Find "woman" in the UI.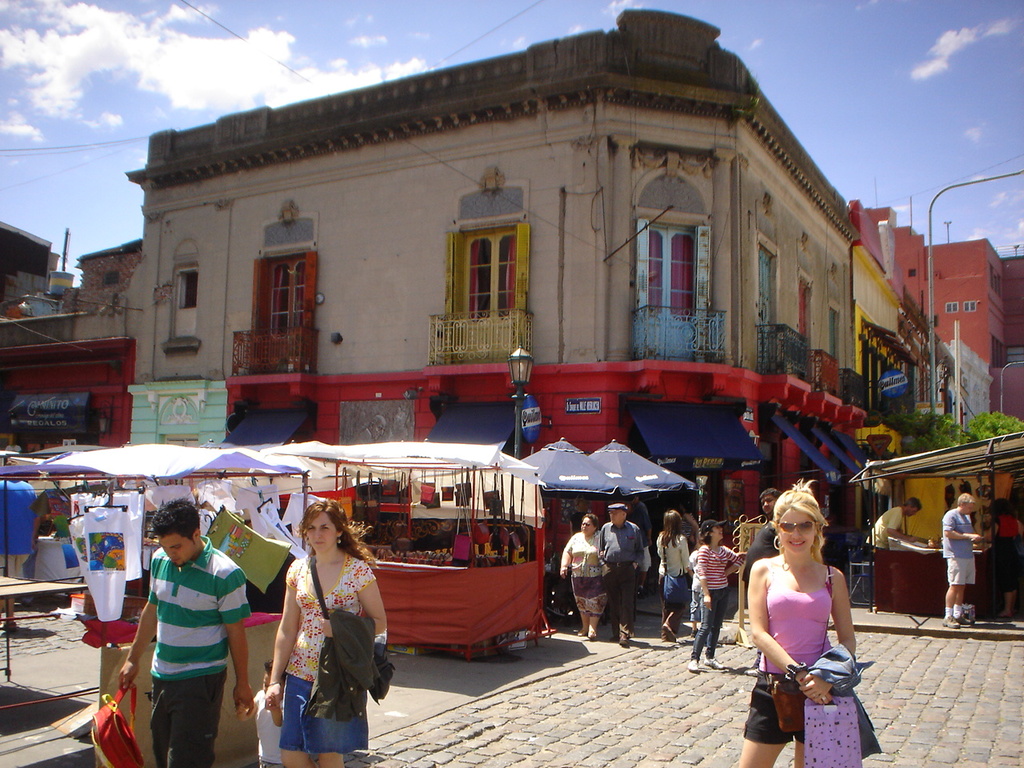
UI element at [734,480,858,767].
